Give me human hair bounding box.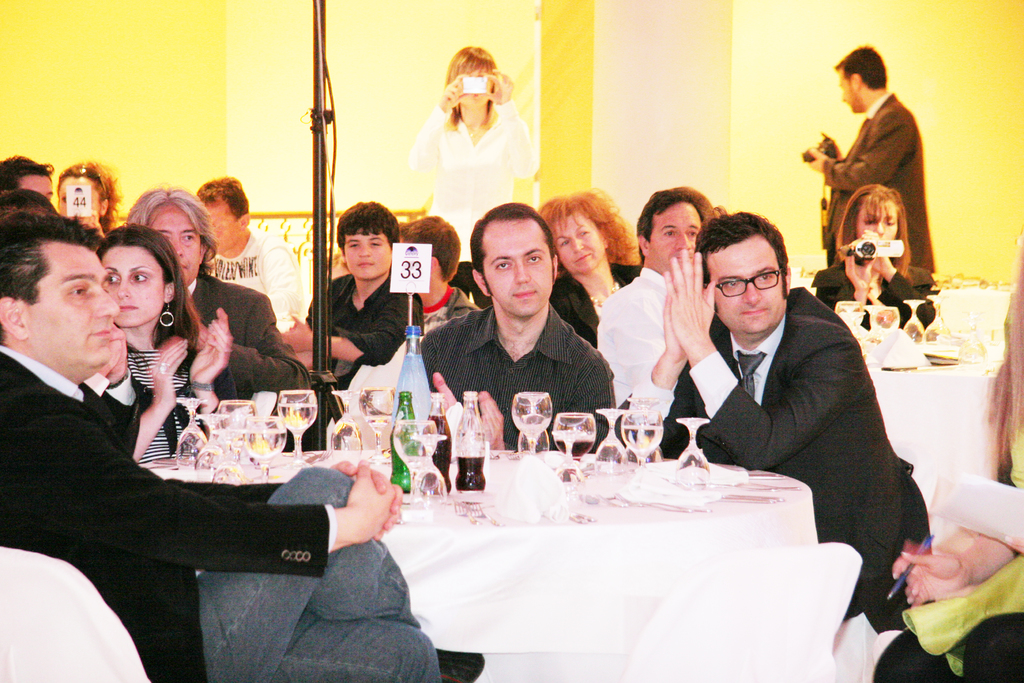
[left=634, top=185, right=713, bottom=263].
